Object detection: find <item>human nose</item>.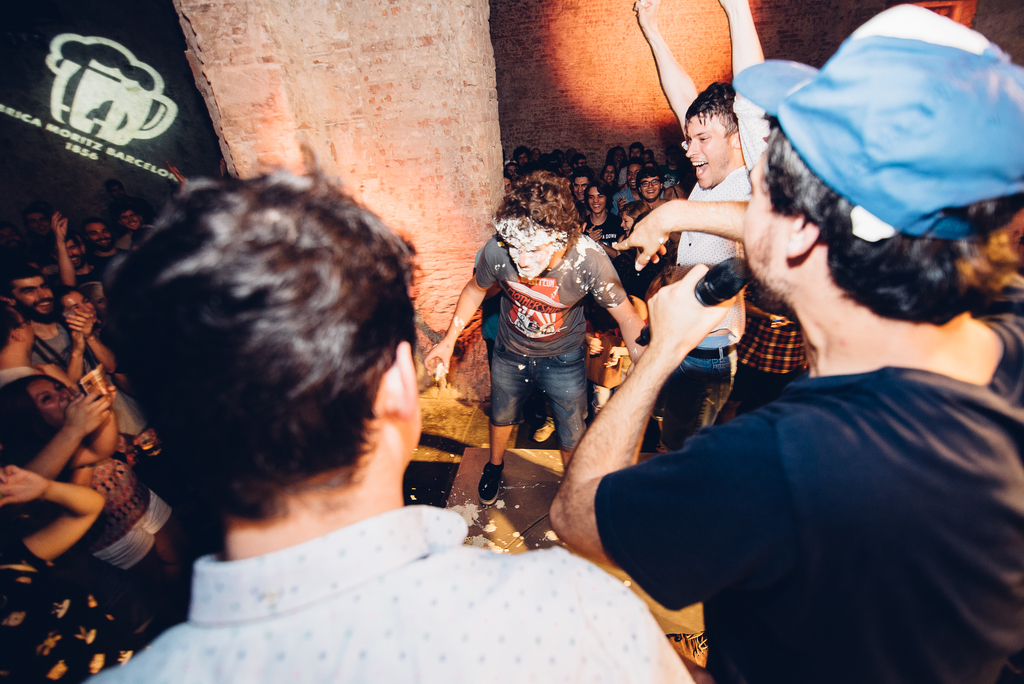
{"left": 519, "top": 251, "right": 530, "bottom": 265}.
